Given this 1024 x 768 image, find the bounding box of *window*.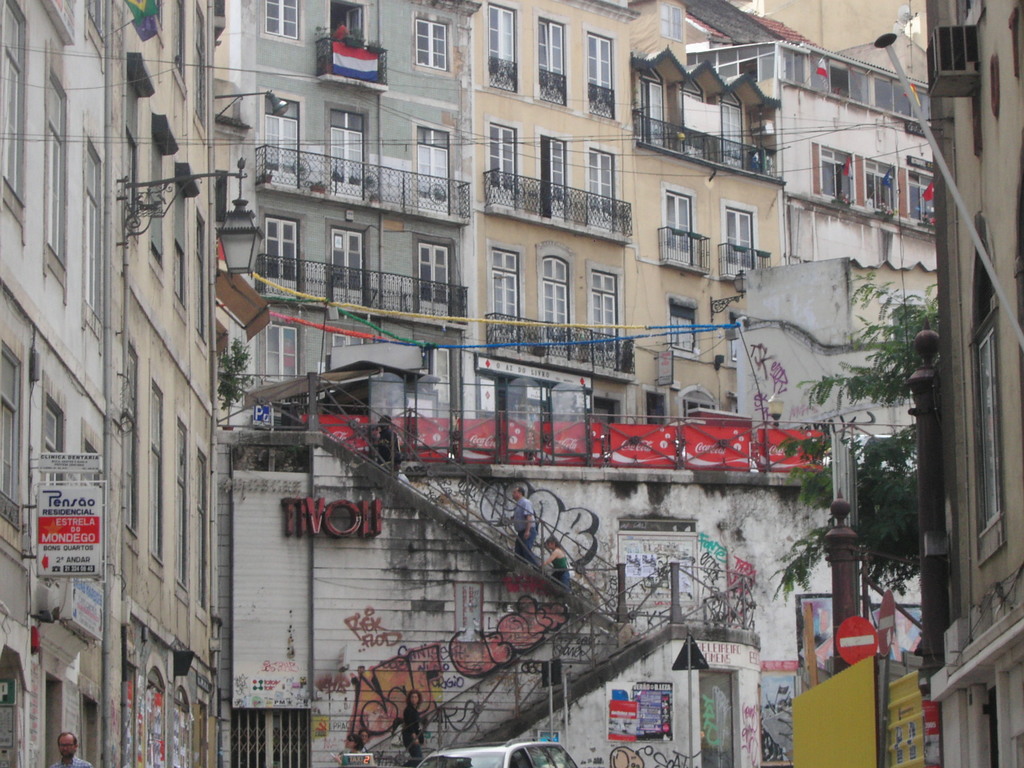
329,106,361,193.
